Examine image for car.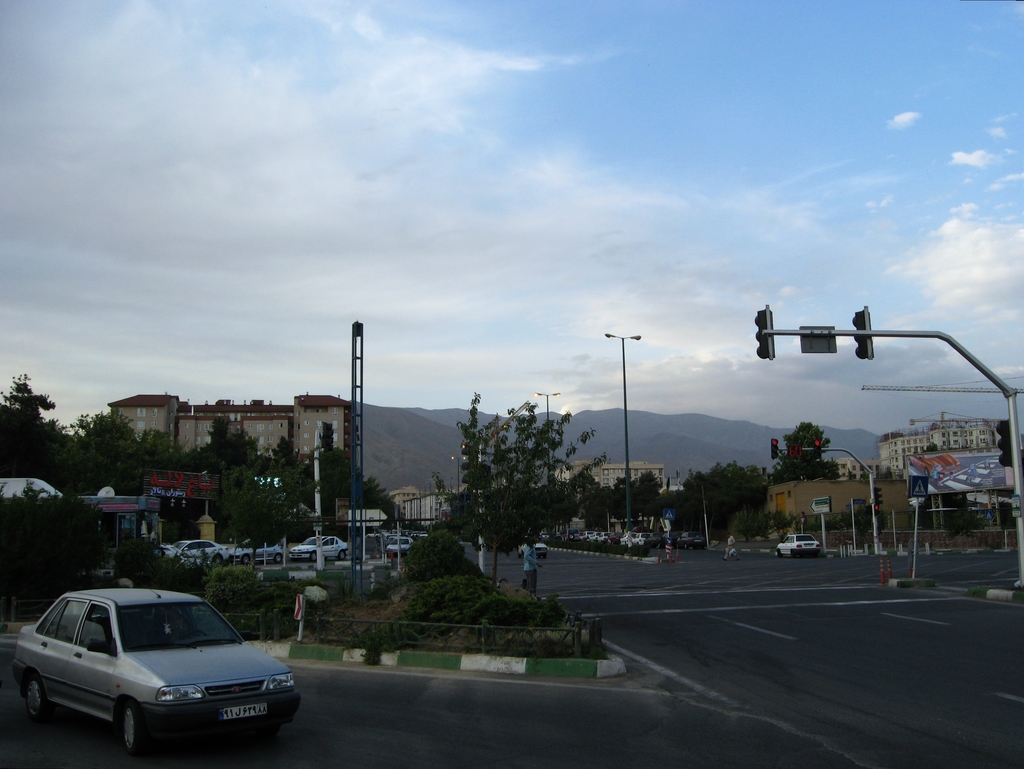
Examination result: pyautogui.locateOnScreen(11, 582, 303, 761).
